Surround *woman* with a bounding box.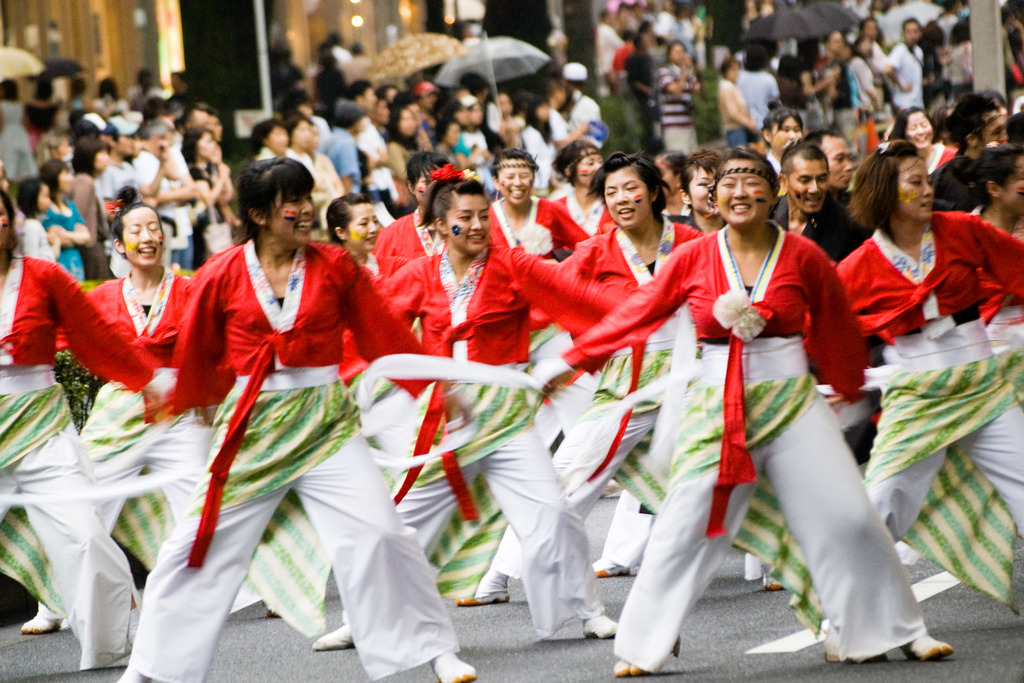
[330,194,411,385].
